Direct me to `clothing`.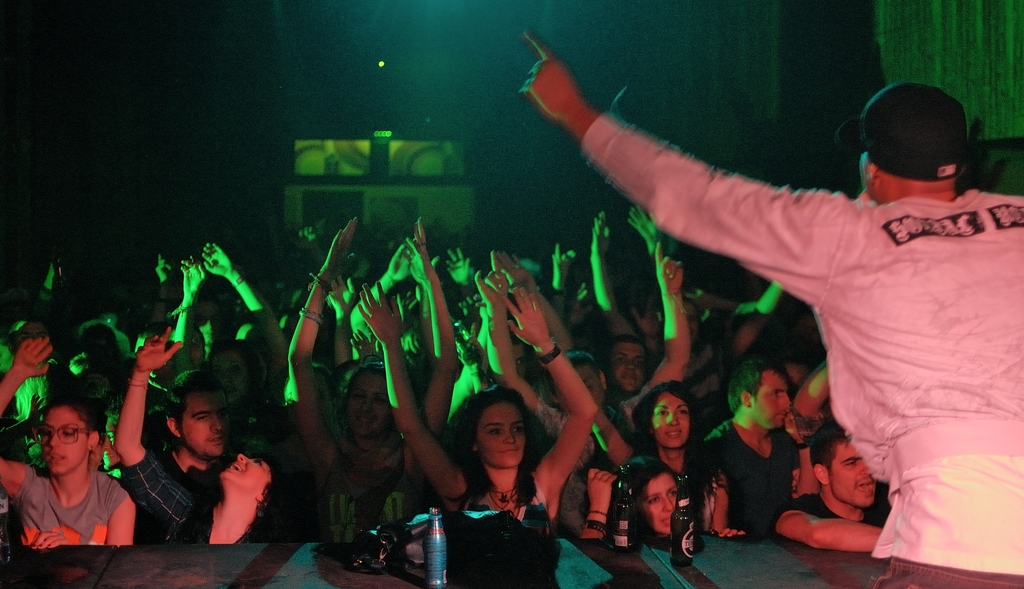
Direction: [left=12, top=463, right=132, bottom=548].
